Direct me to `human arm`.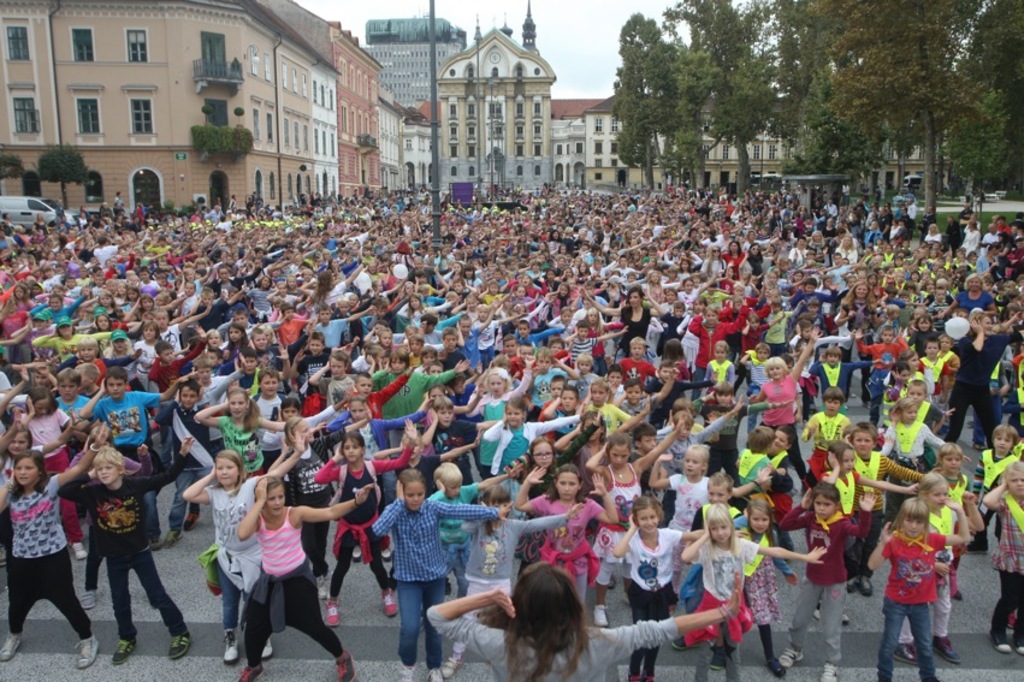
Direction: pyautogui.locateOnScreen(936, 557, 952, 577).
